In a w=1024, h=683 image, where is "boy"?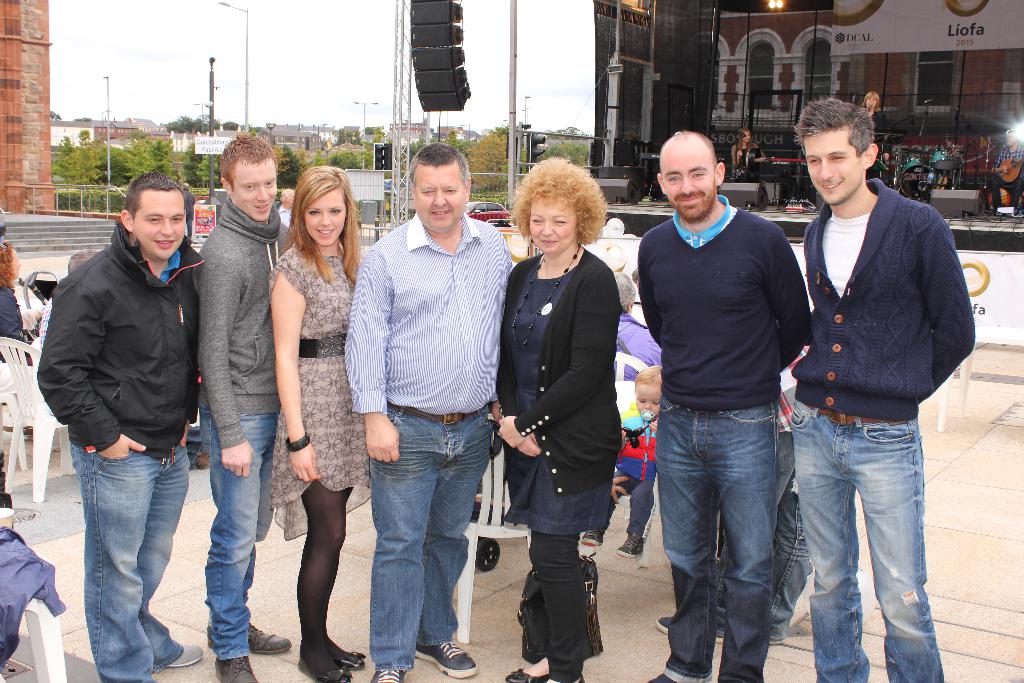
<region>195, 128, 289, 682</region>.
